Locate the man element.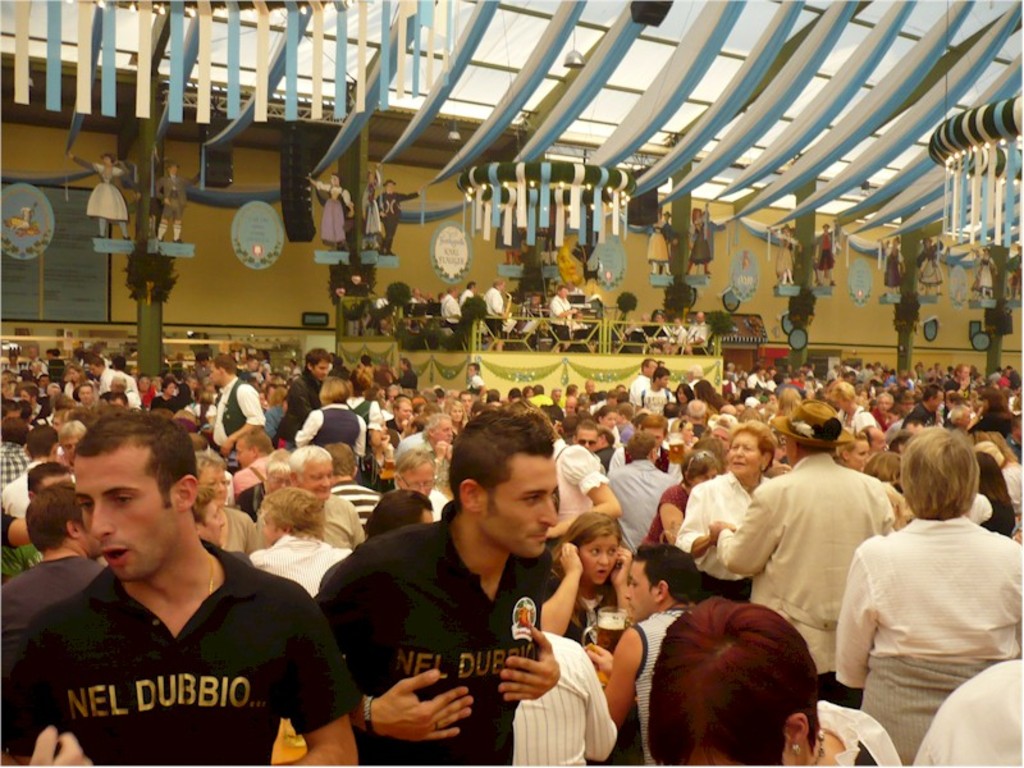
Element bbox: {"left": 526, "top": 293, "right": 547, "bottom": 319}.
